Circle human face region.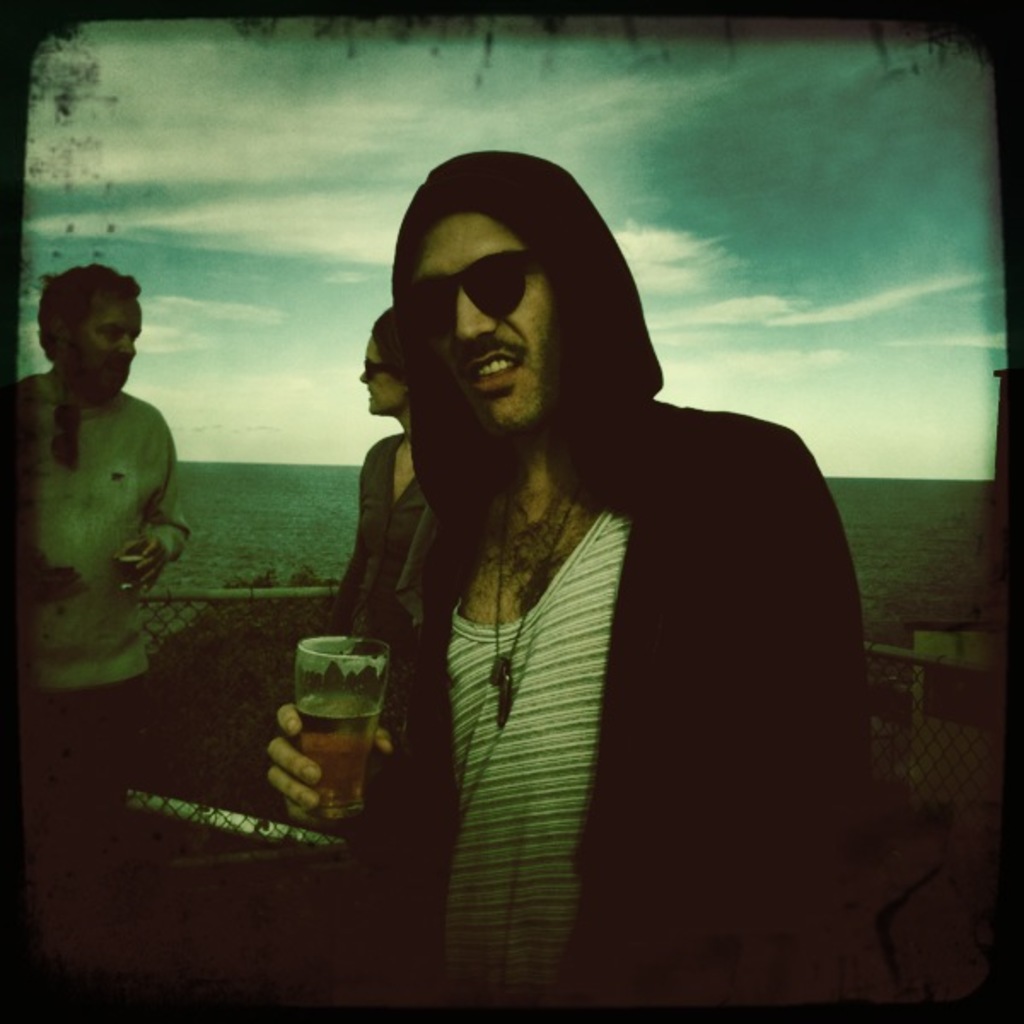
Region: select_region(404, 205, 558, 428).
